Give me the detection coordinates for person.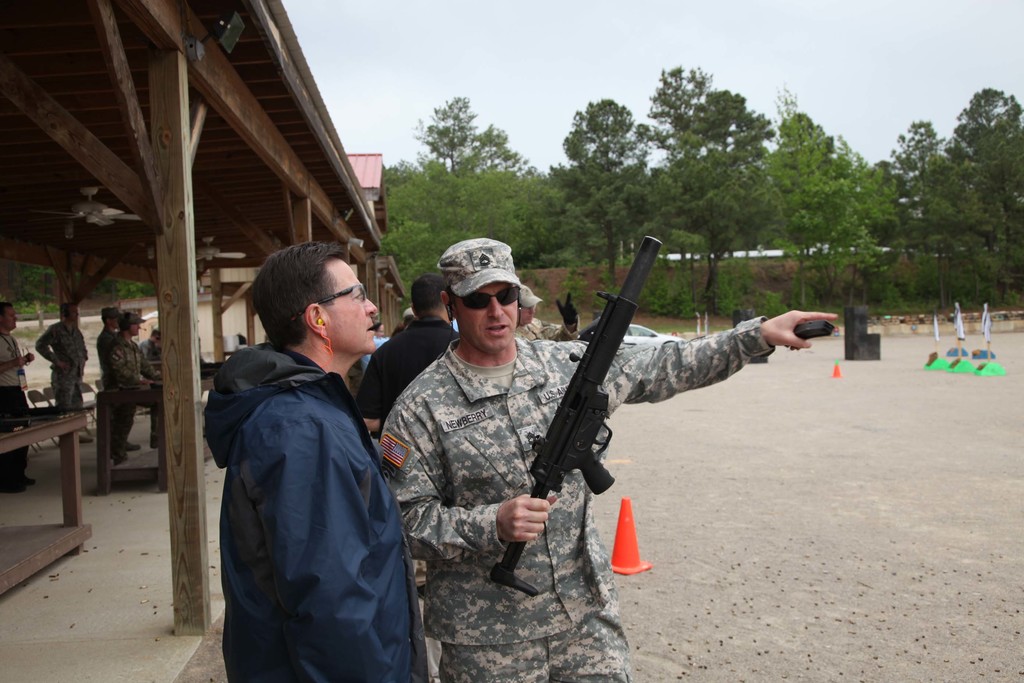
l=1, t=295, r=30, b=491.
